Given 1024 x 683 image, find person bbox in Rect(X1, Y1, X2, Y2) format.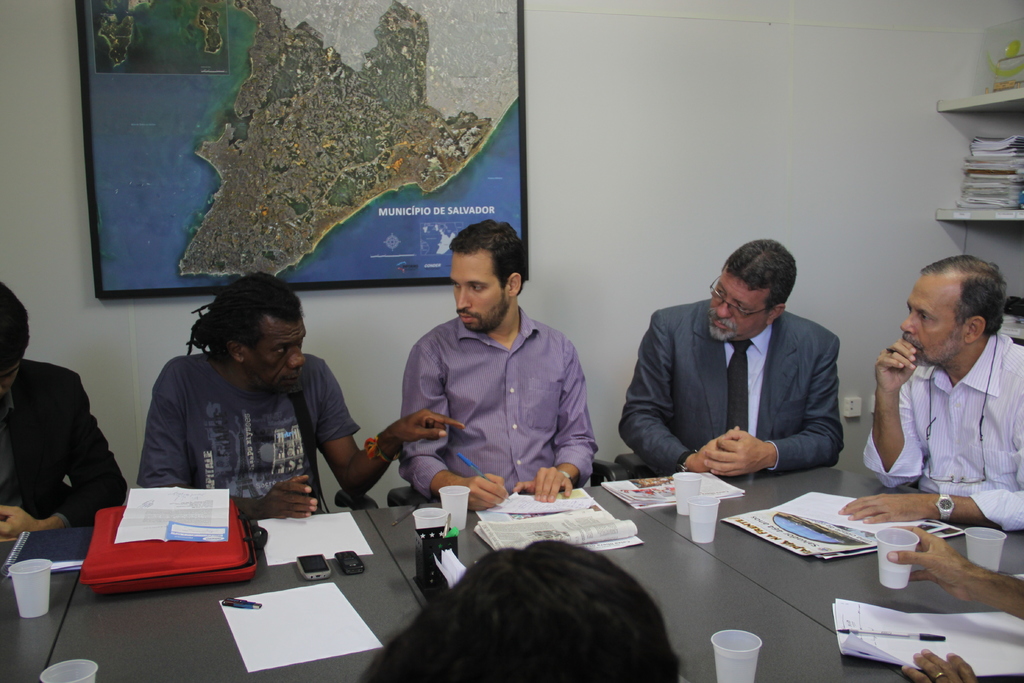
Rect(0, 283, 135, 544).
